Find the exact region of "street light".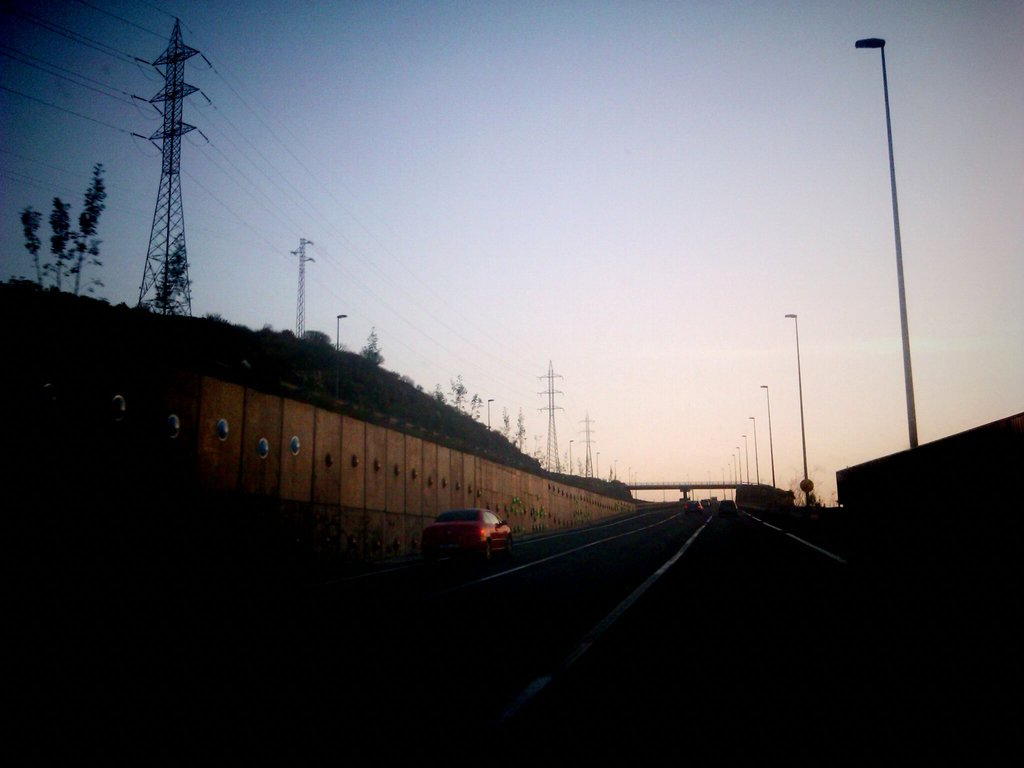
Exact region: {"left": 594, "top": 449, "right": 600, "bottom": 478}.
